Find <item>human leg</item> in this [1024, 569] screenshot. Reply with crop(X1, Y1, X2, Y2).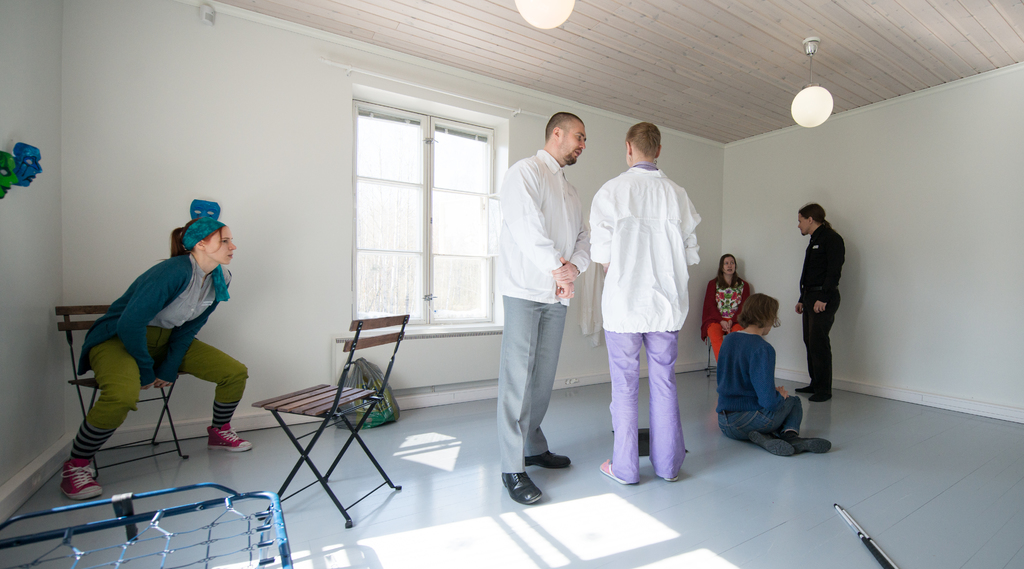
crop(182, 340, 252, 456).
